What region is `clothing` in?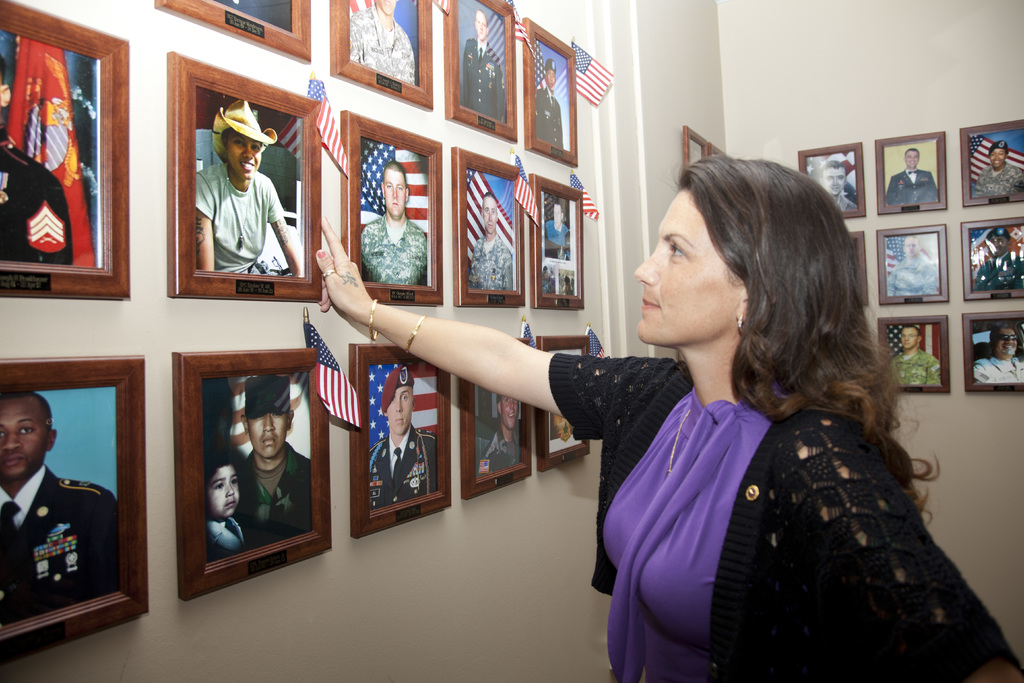
<region>549, 324, 1015, 682</region>.
